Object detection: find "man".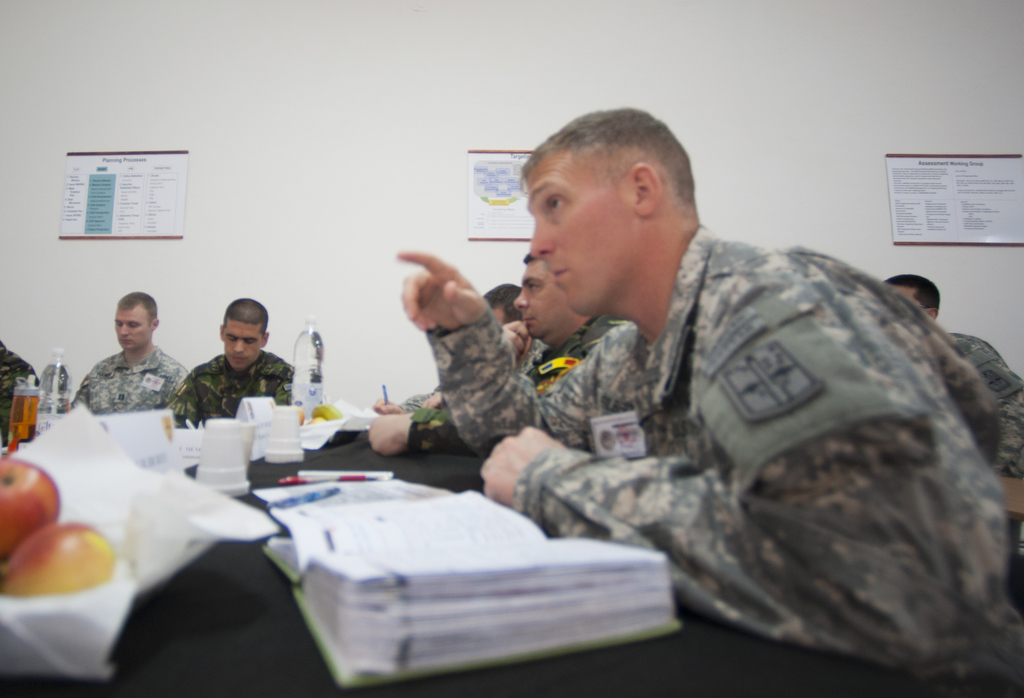
region(369, 284, 543, 413).
